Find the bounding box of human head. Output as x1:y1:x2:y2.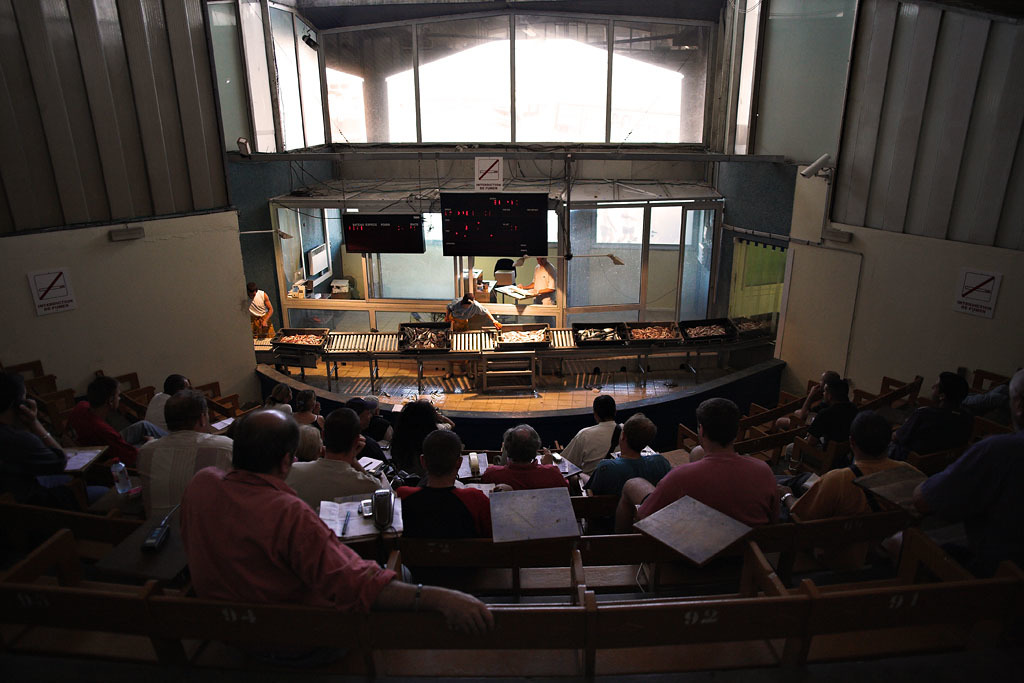
162:374:190:393.
